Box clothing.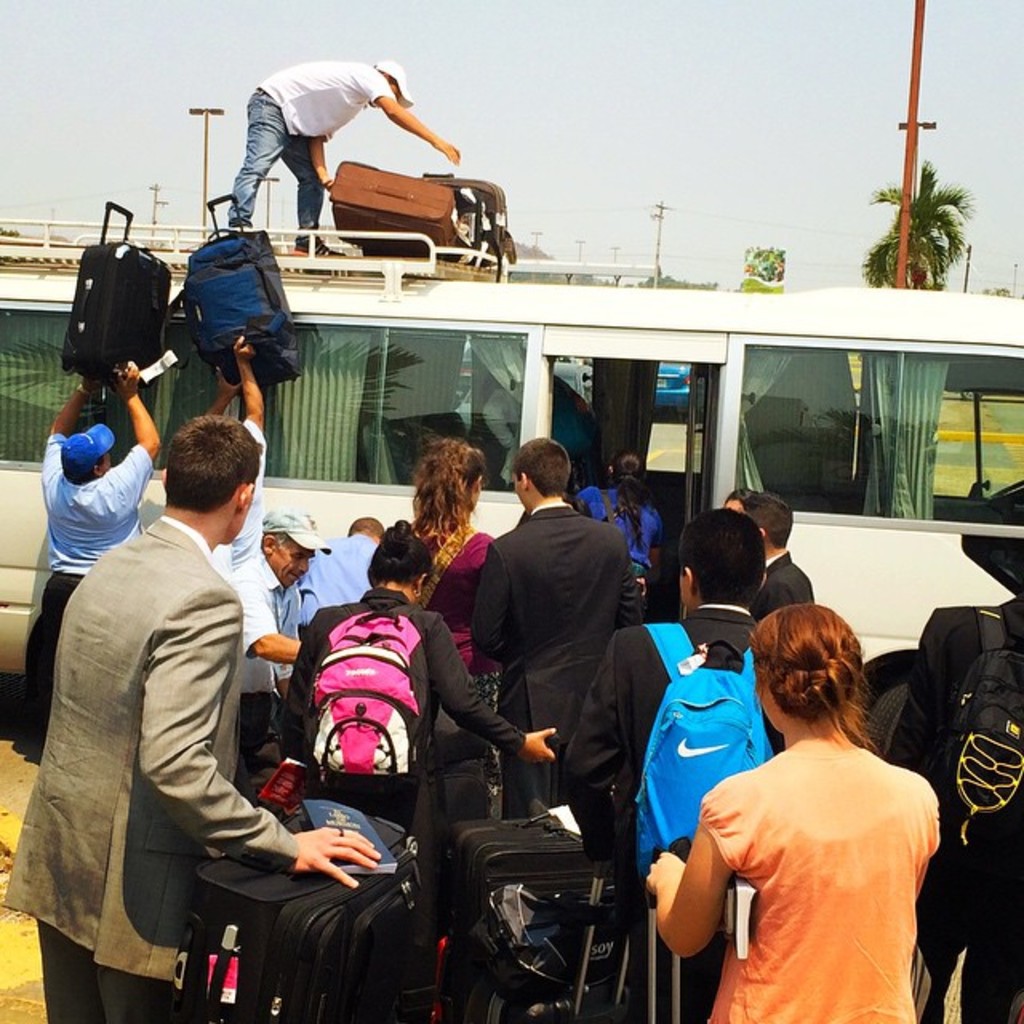
locate(568, 606, 782, 862).
